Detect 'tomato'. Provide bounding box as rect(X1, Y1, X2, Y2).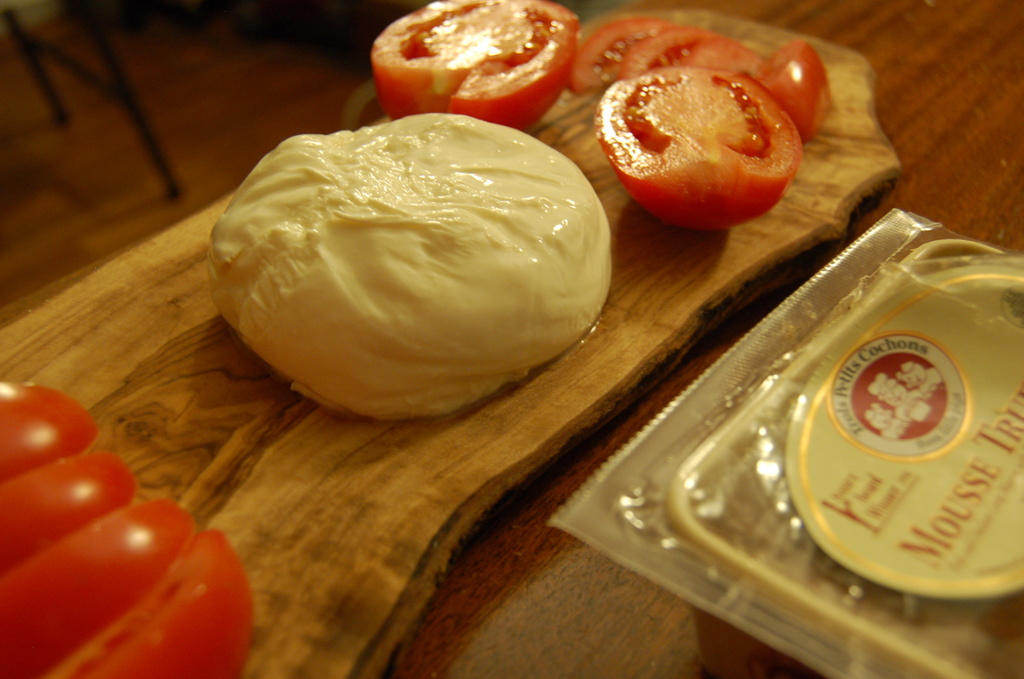
rect(748, 35, 826, 149).
